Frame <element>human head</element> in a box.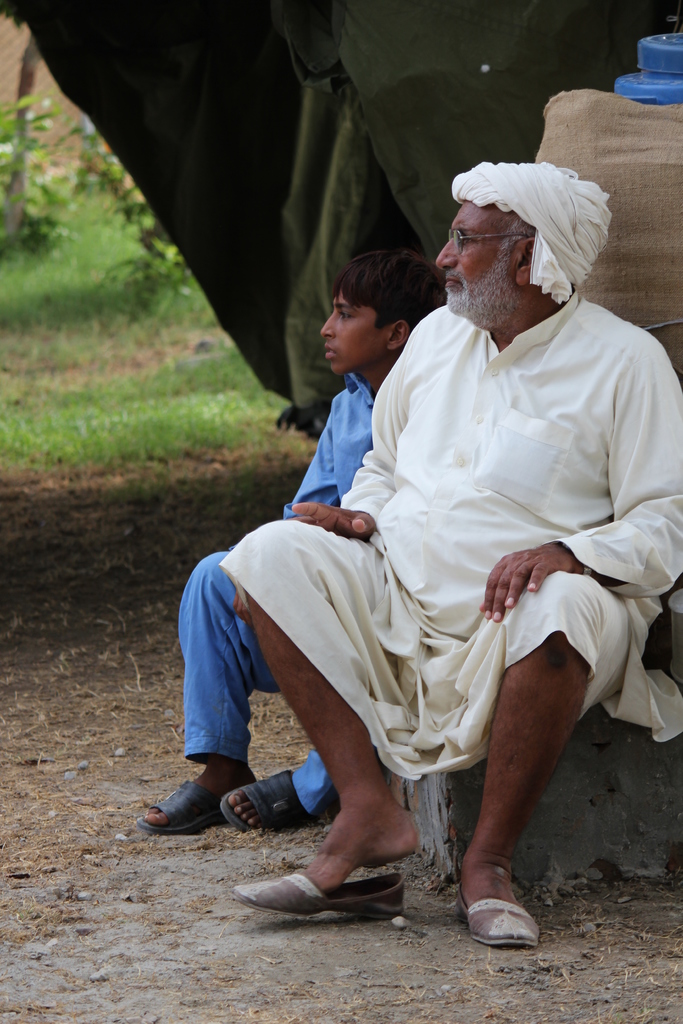
(x1=318, y1=251, x2=444, y2=373).
